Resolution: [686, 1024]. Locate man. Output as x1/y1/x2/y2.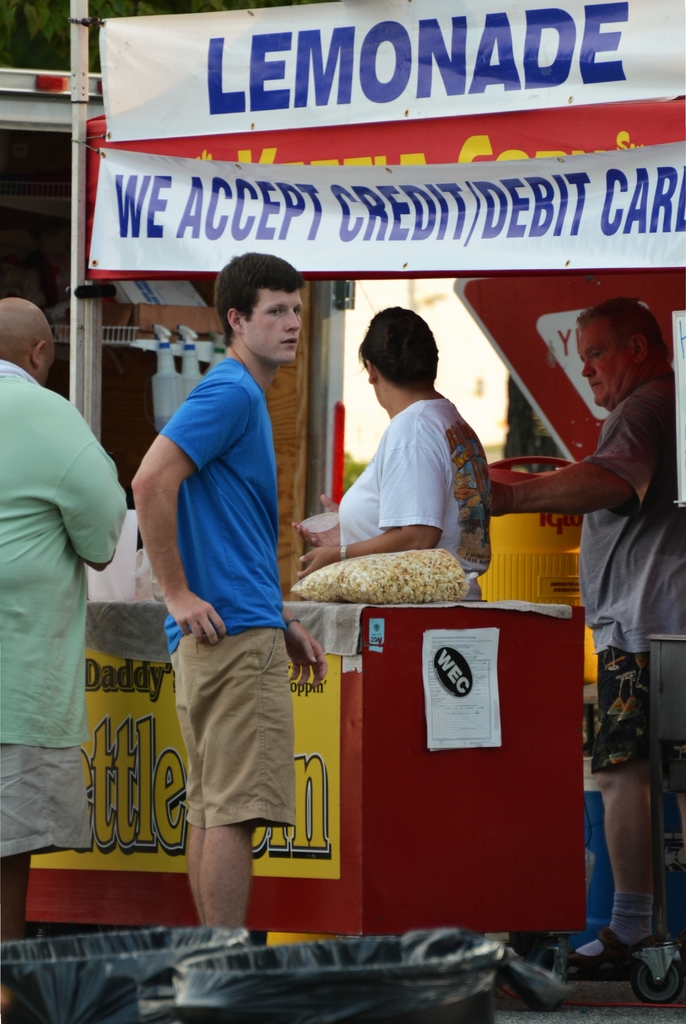
0/300/128/1023.
